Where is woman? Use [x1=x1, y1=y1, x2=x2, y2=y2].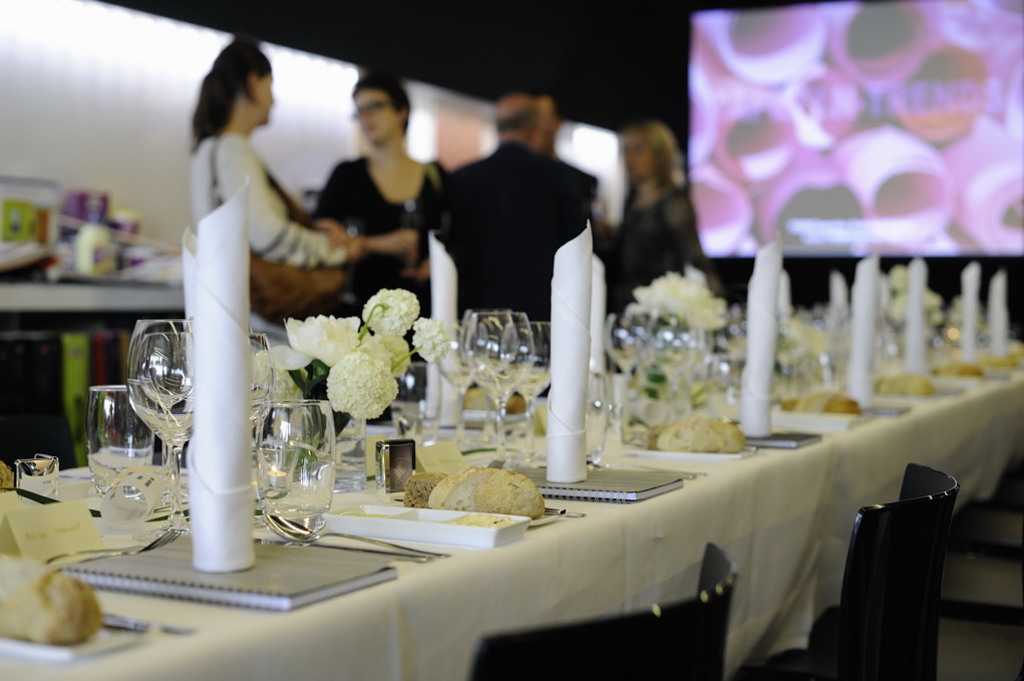
[x1=590, y1=119, x2=722, y2=313].
